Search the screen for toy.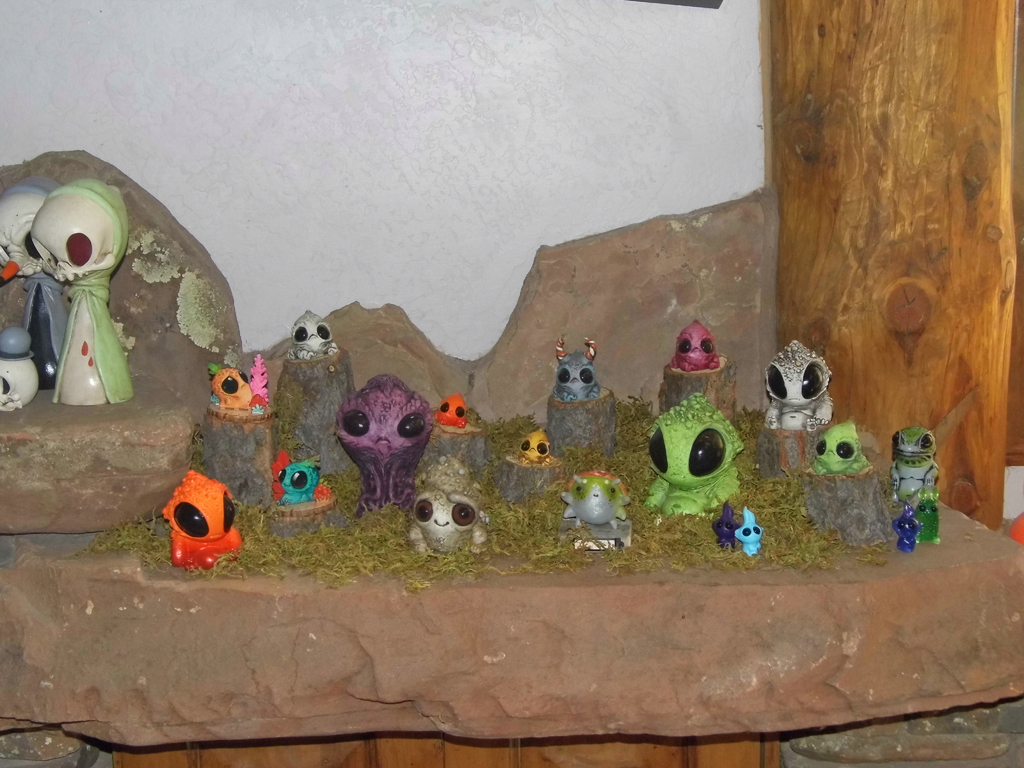
Found at <region>758, 336, 836, 433</region>.
